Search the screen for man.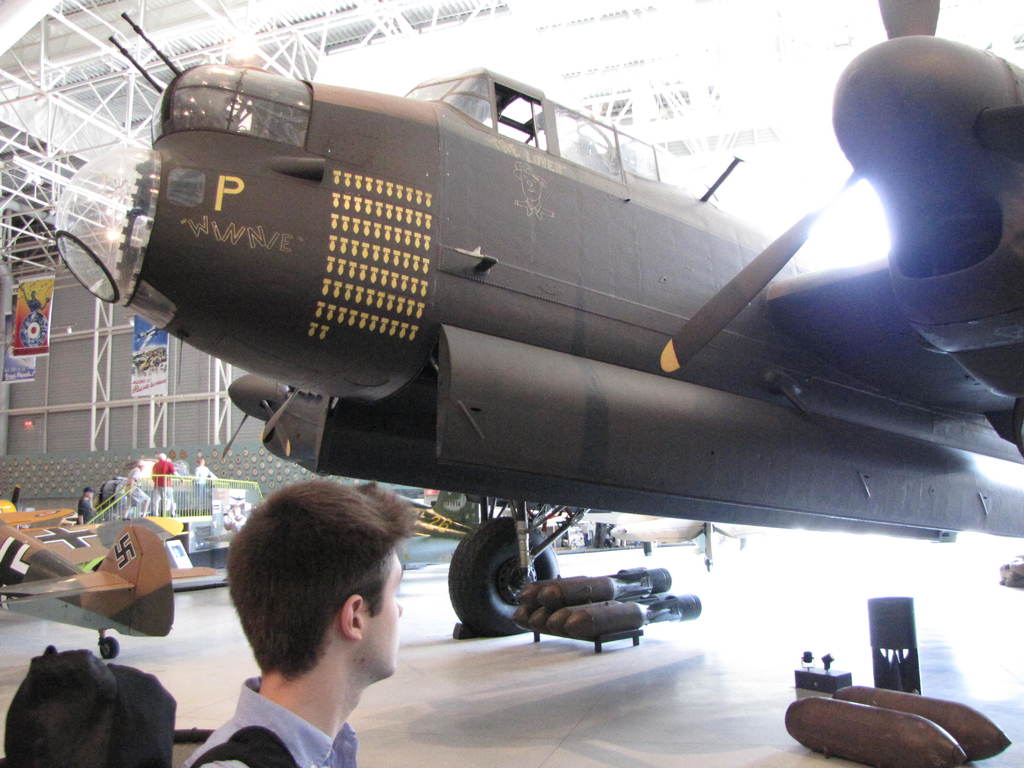
Found at (76,488,96,527).
